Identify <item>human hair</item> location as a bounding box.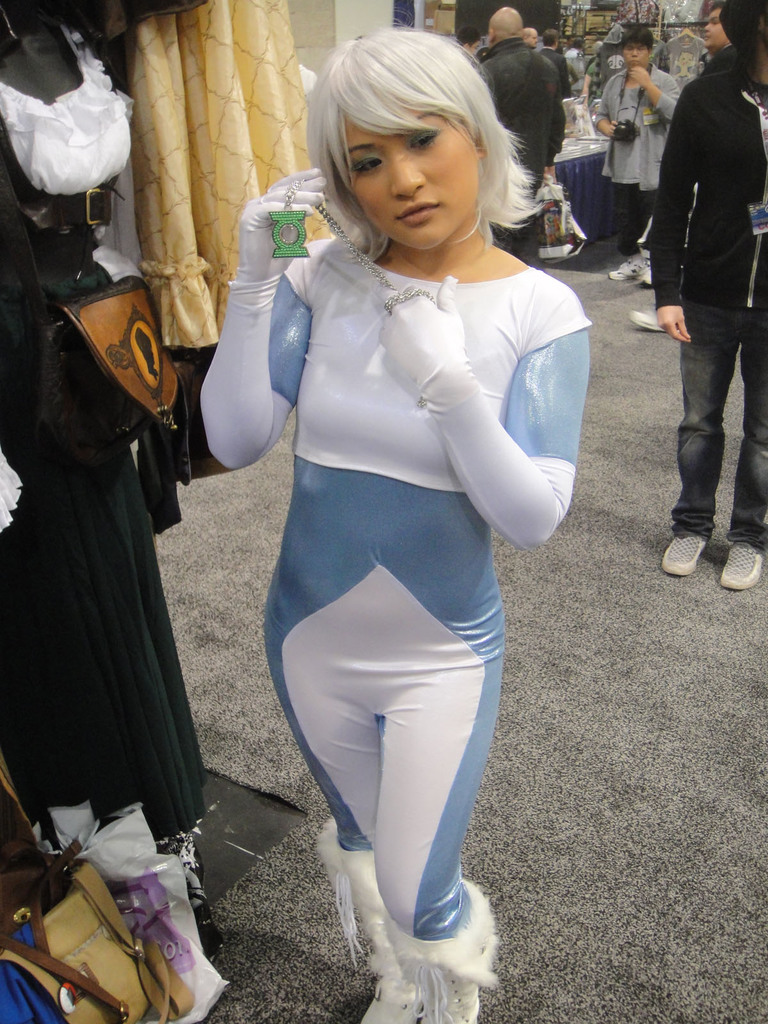
301/8/547/268.
